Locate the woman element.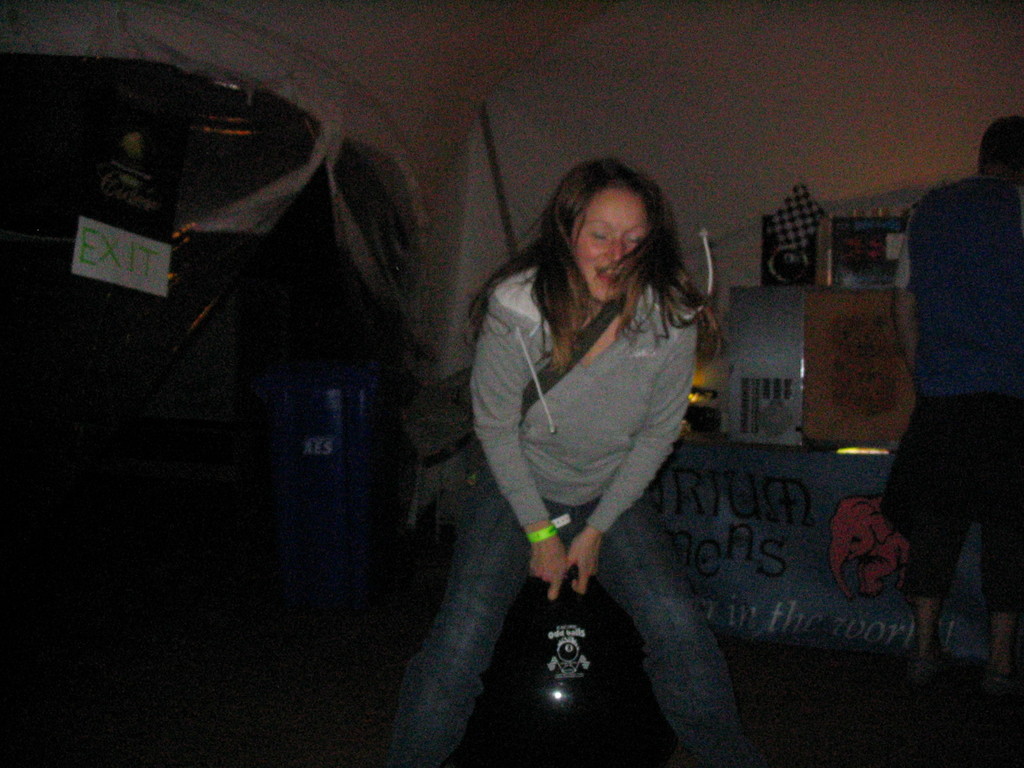
Element bbox: <bbox>389, 155, 743, 767</bbox>.
